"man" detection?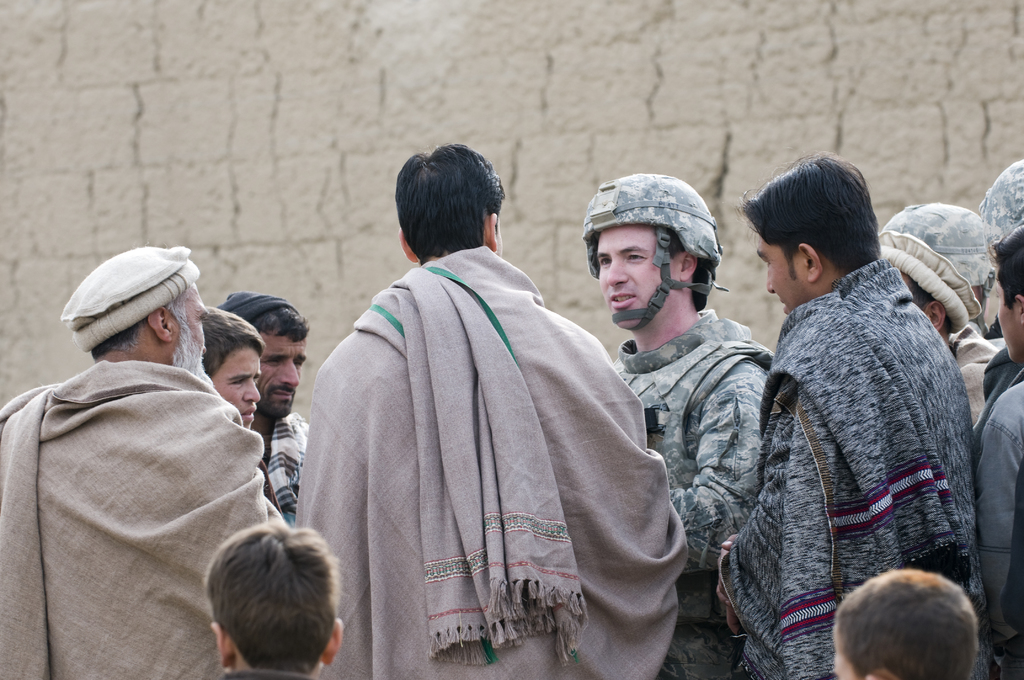
(x1=215, y1=291, x2=314, y2=514)
